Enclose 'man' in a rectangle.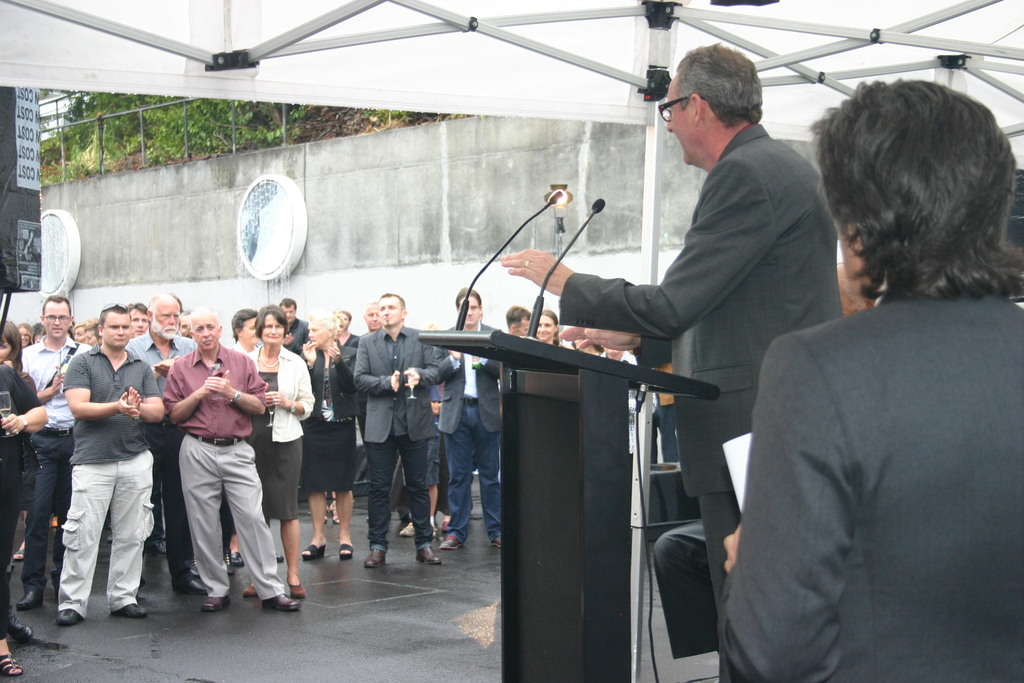
[left=348, top=289, right=448, bottom=577].
